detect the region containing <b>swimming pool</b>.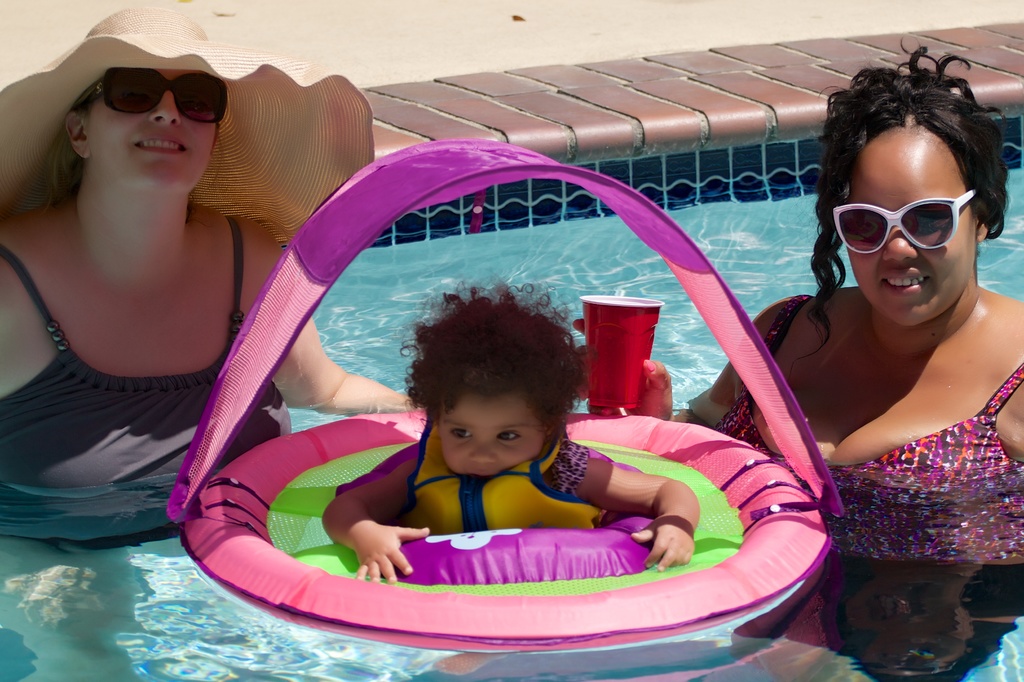
<bbox>48, 138, 935, 653</bbox>.
